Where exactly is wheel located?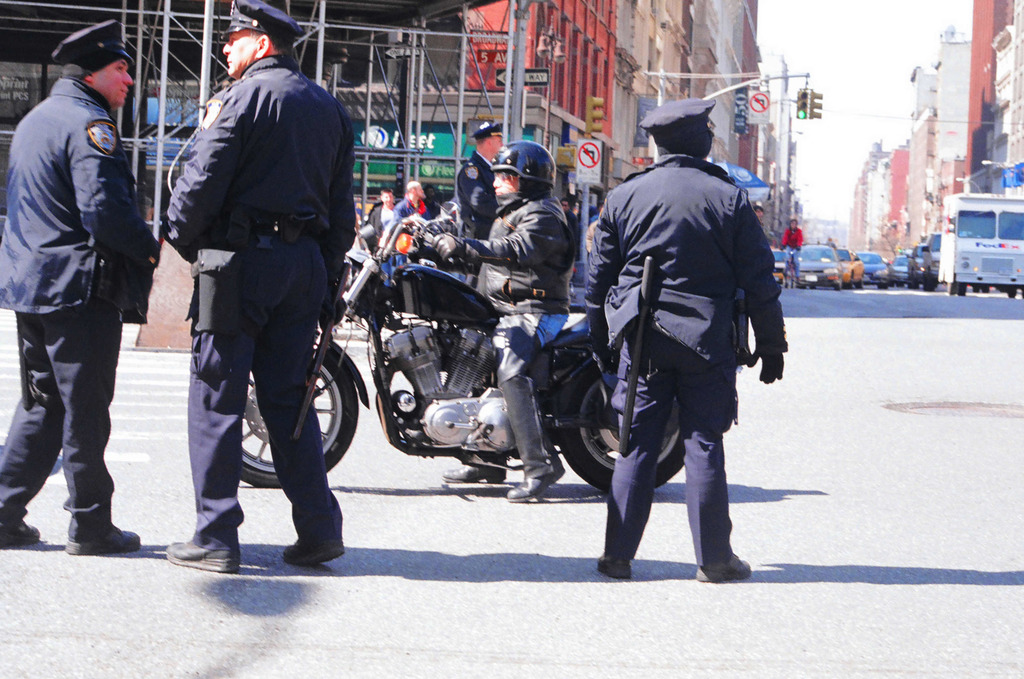
Its bounding box is BBox(238, 344, 362, 488).
